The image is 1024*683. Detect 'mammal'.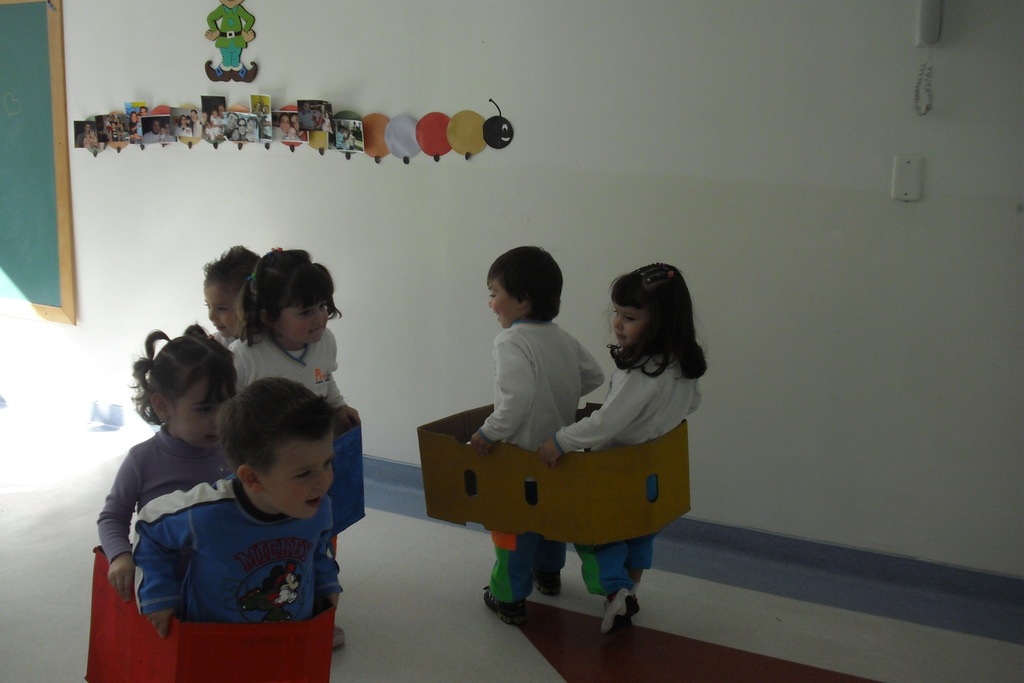
Detection: select_region(476, 243, 608, 632).
